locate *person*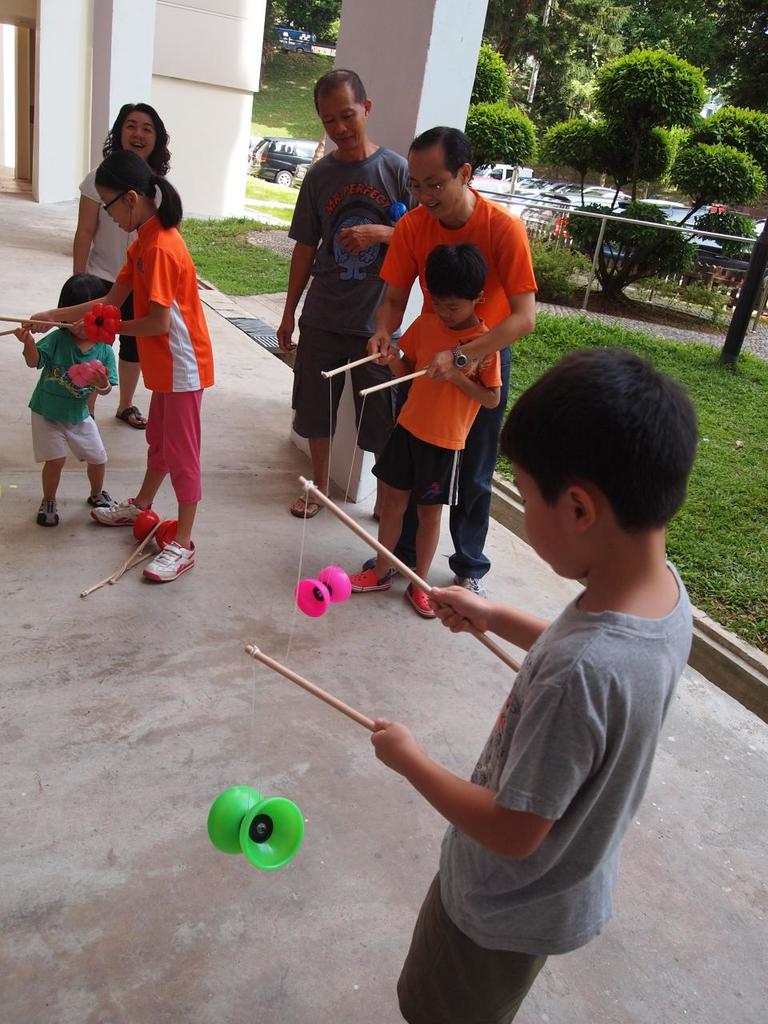
bbox=(378, 123, 518, 616)
